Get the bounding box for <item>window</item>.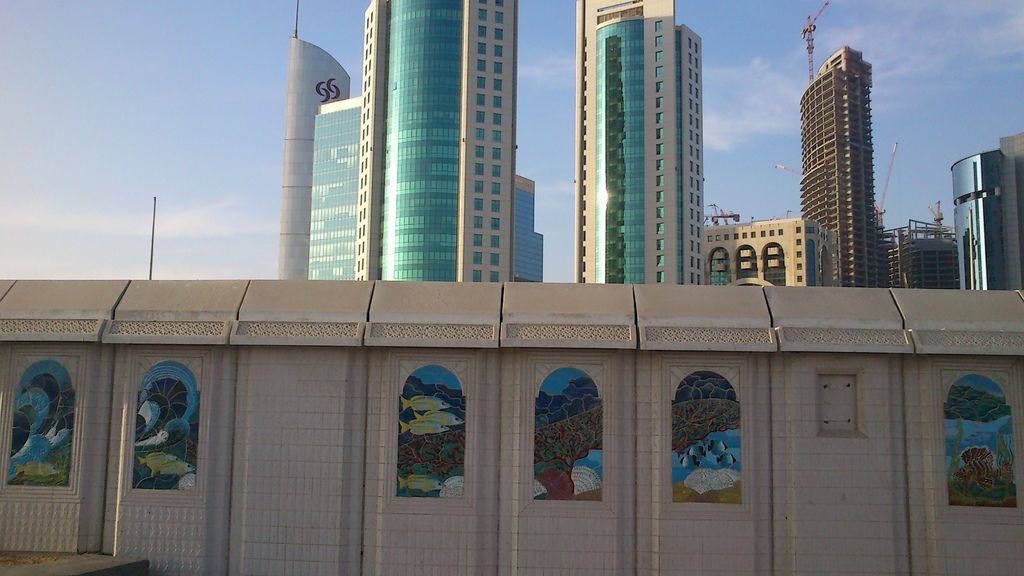
box(655, 225, 664, 234).
